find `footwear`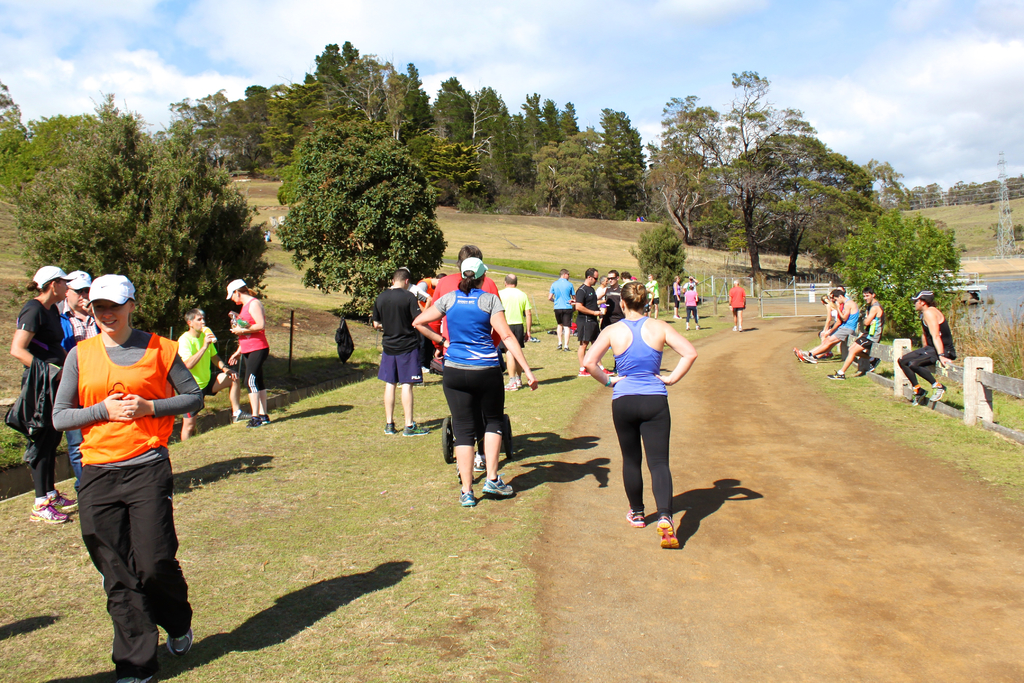
[459, 484, 476, 507]
